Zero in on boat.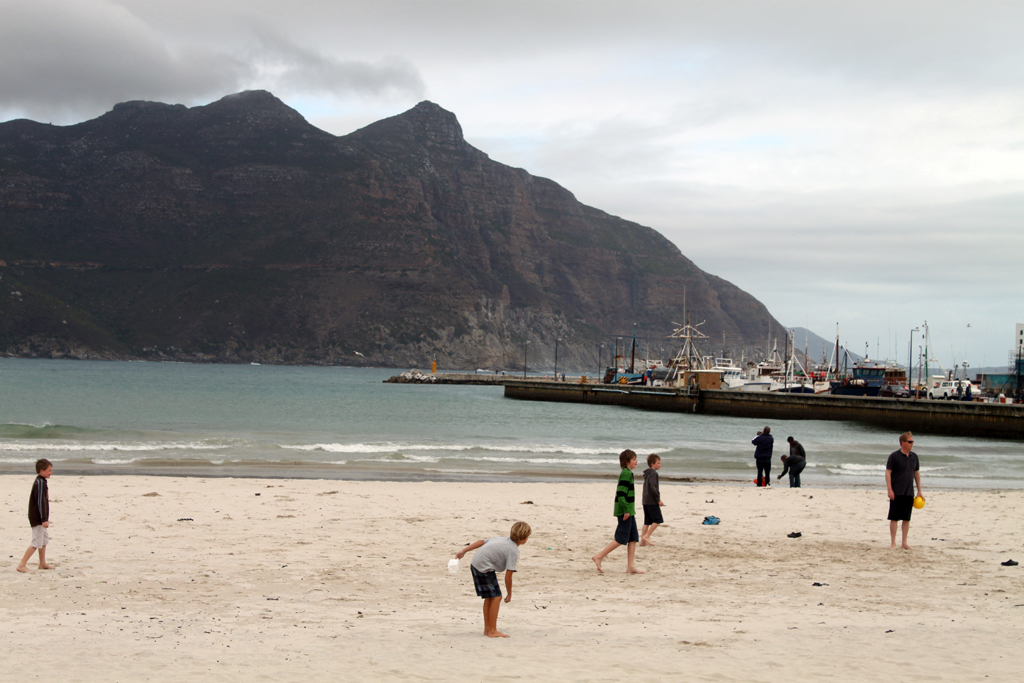
Zeroed in: crop(477, 366, 498, 378).
